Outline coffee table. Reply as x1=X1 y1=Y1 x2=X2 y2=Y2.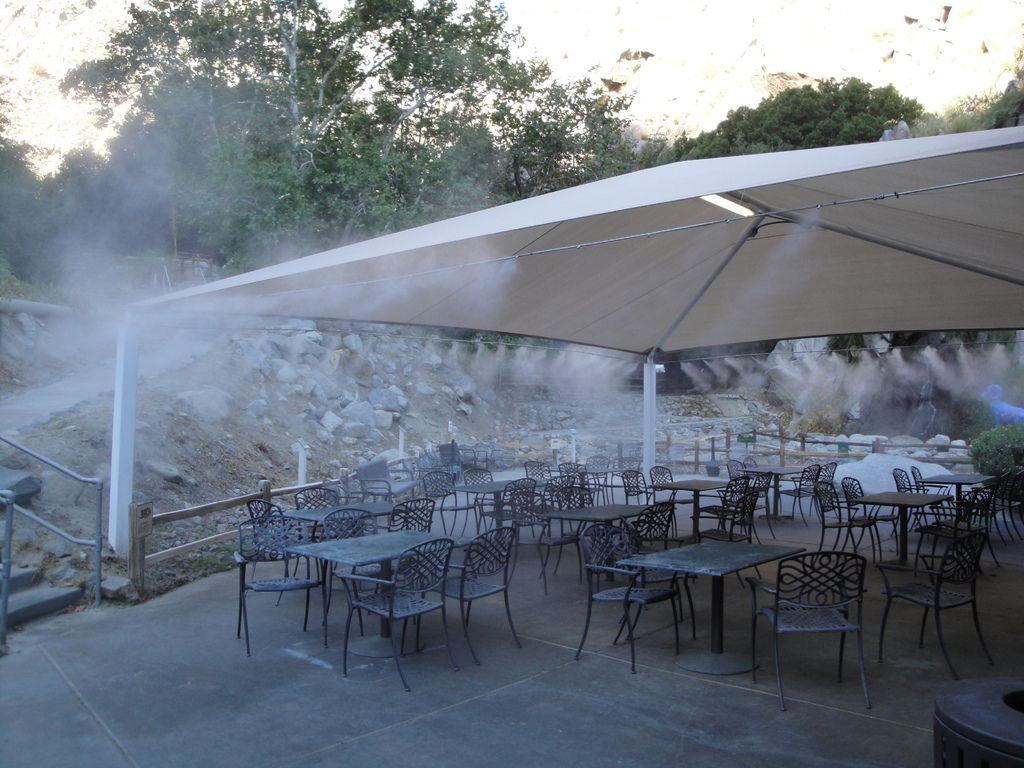
x1=739 y1=460 x2=817 y2=511.
